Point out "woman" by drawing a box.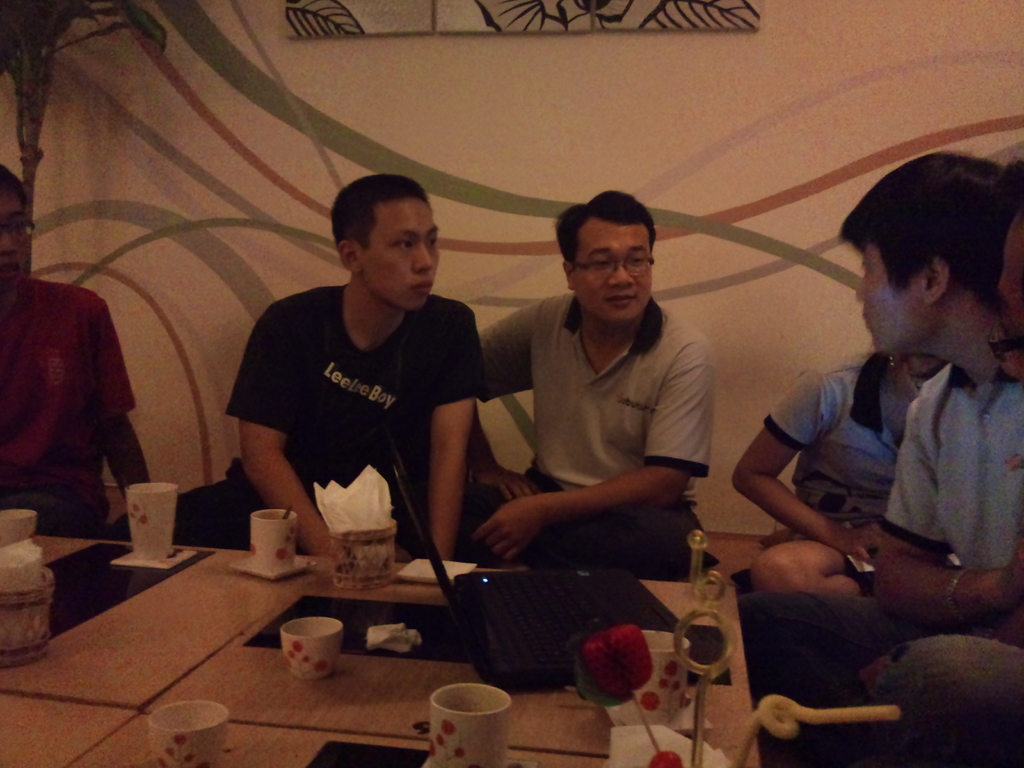
{"left": 731, "top": 335, "right": 948, "bottom": 595}.
